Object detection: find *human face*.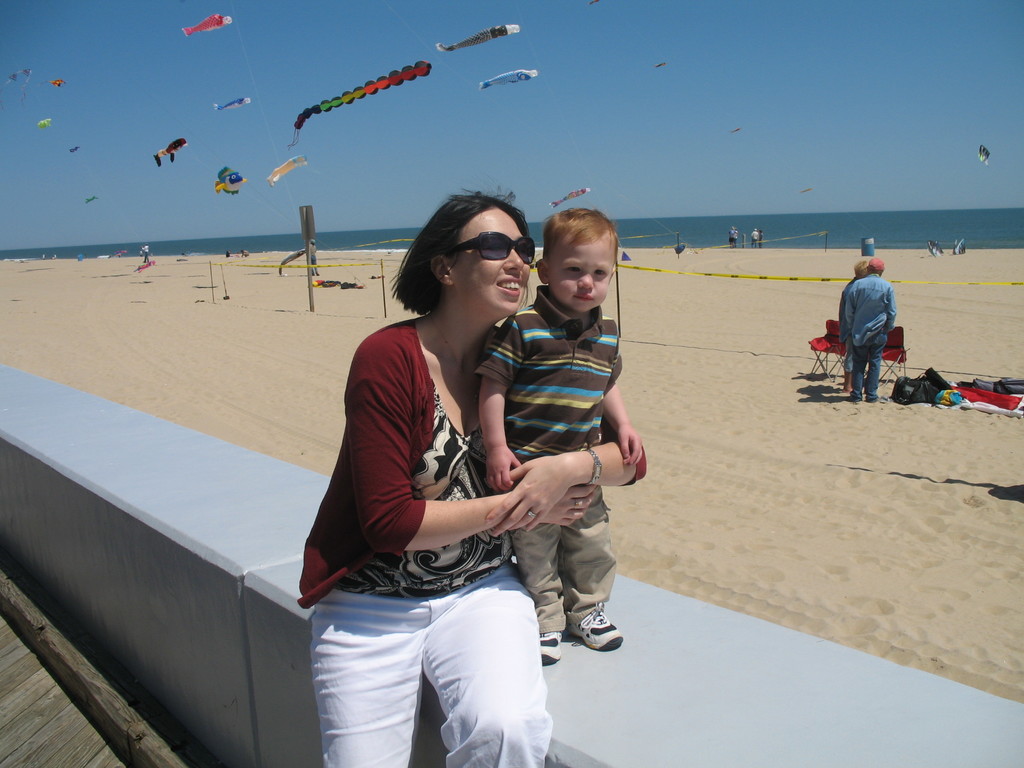
bbox=(552, 233, 612, 318).
